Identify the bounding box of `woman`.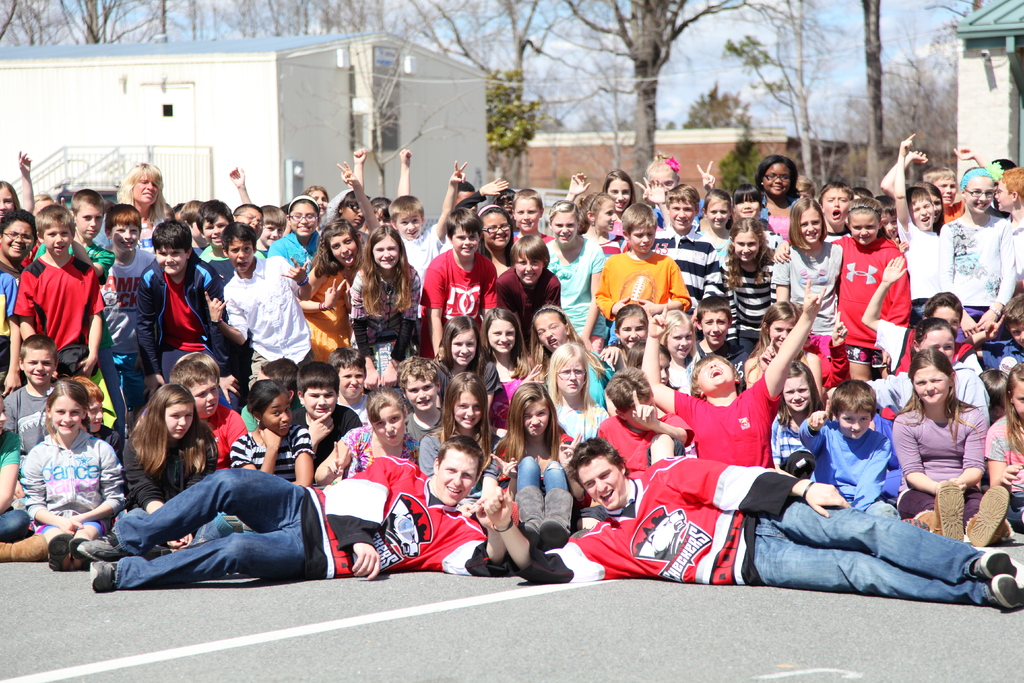
l=489, t=379, r=588, b=547.
